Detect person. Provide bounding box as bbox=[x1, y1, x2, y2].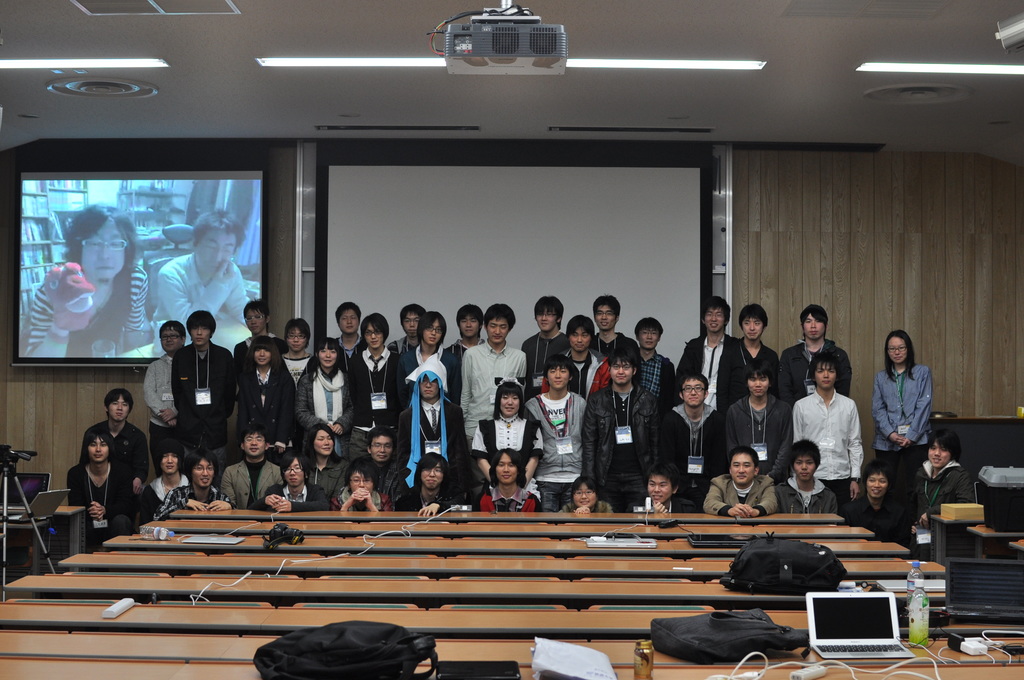
bbox=[479, 446, 552, 518].
